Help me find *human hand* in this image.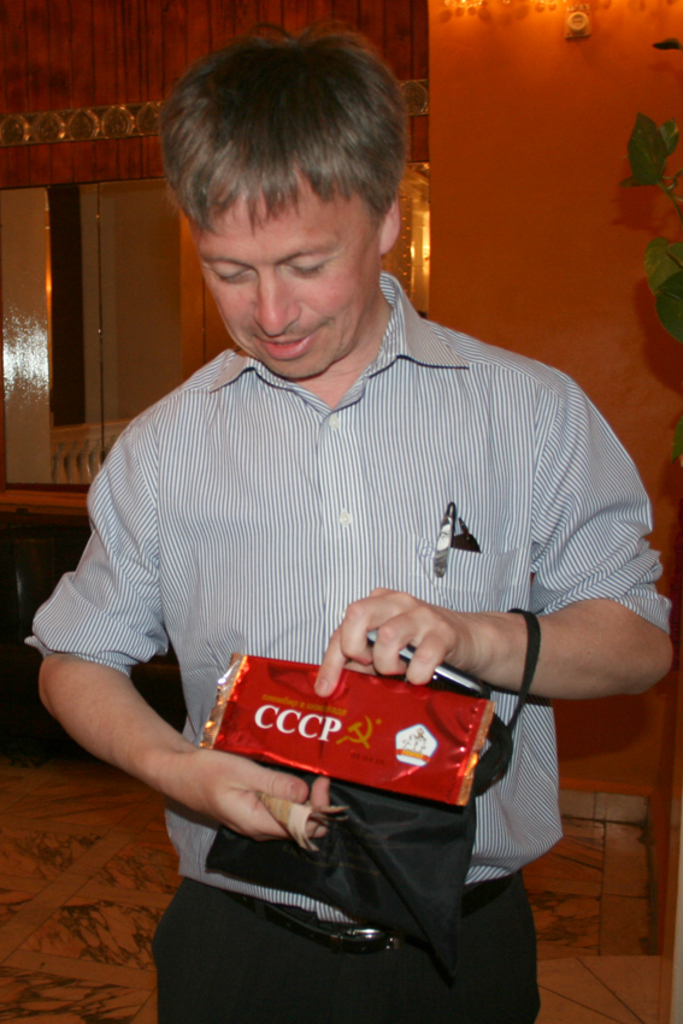
Found it: select_region(310, 583, 482, 704).
